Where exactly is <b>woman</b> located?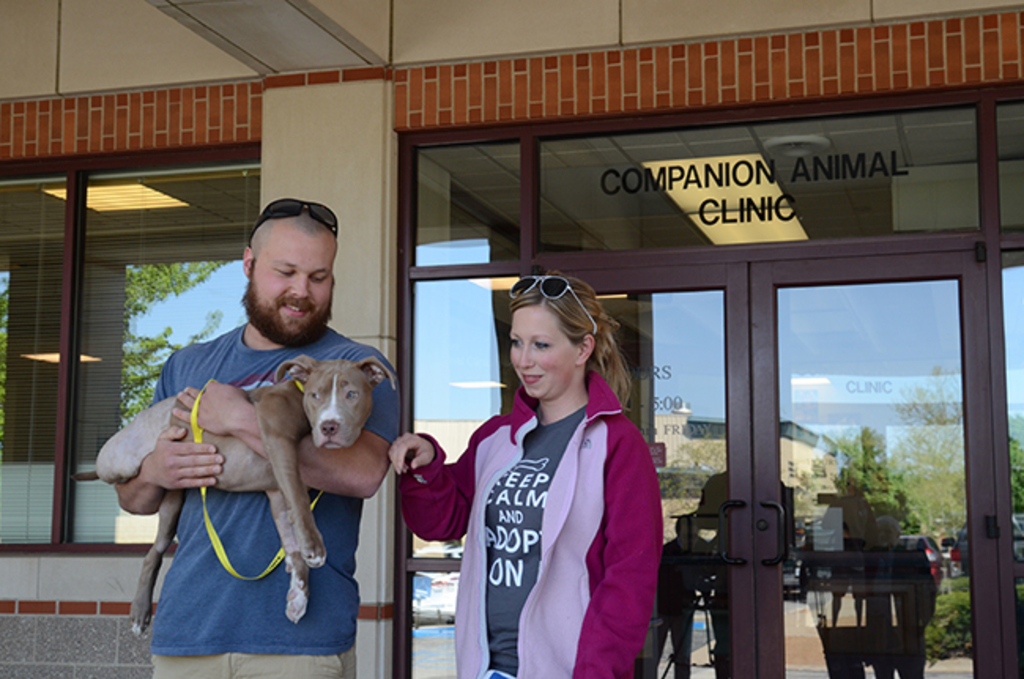
Its bounding box is <region>388, 271, 666, 677</region>.
